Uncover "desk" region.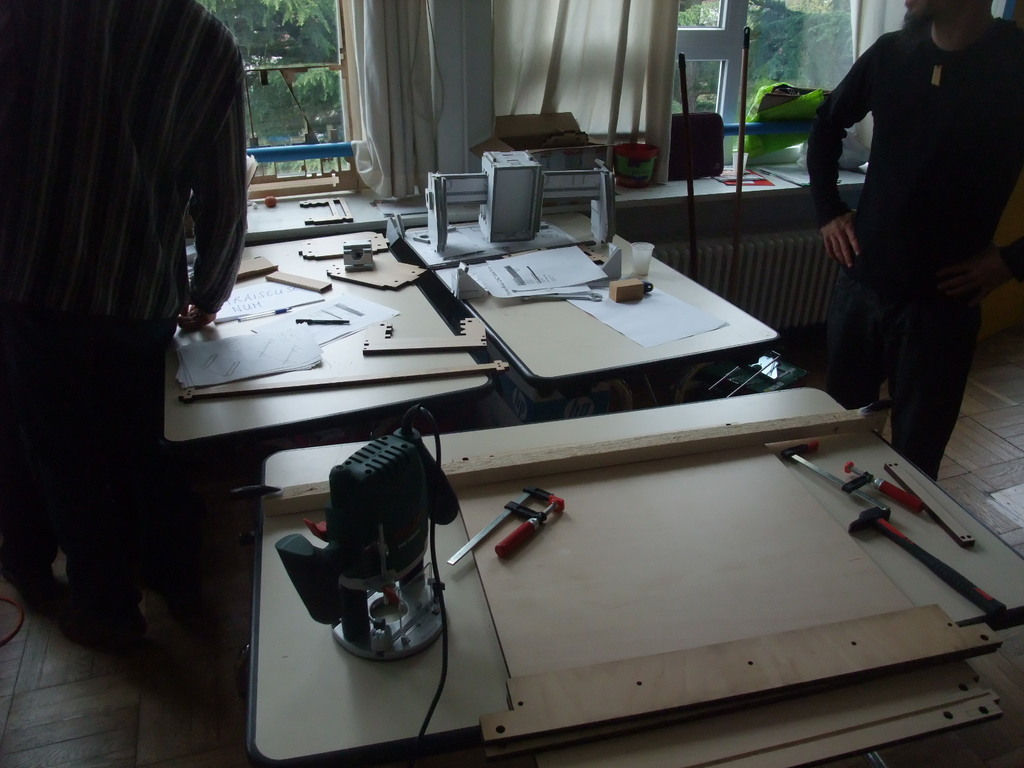
Uncovered: [x1=245, y1=385, x2=1023, y2=767].
